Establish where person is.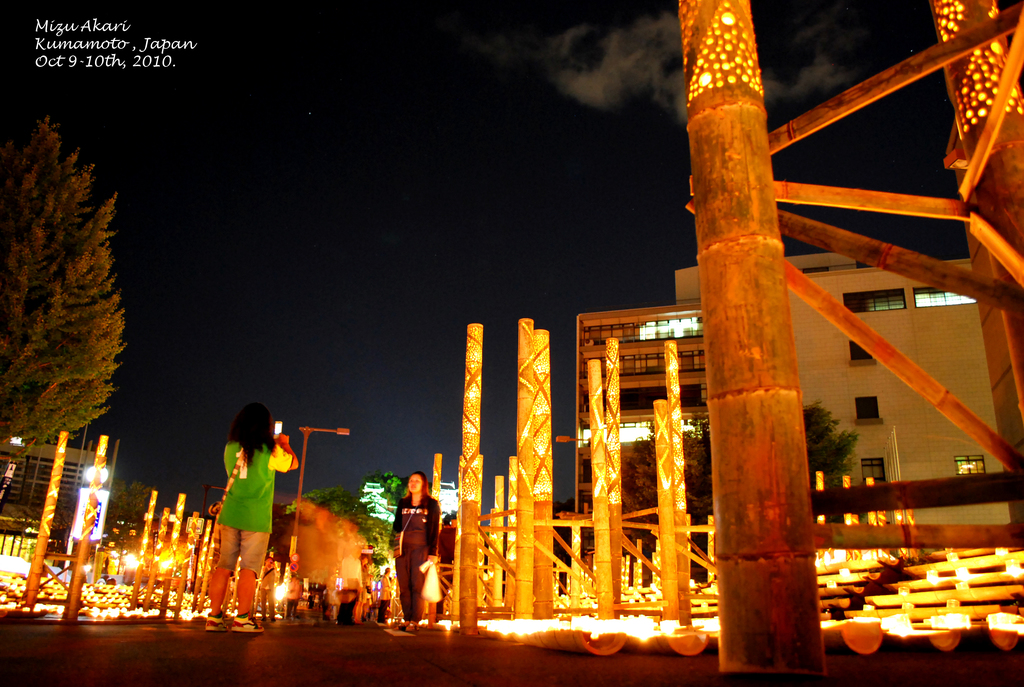
Established at {"x1": 196, "y1": 404, "x2": 305, "y2": 637}.
